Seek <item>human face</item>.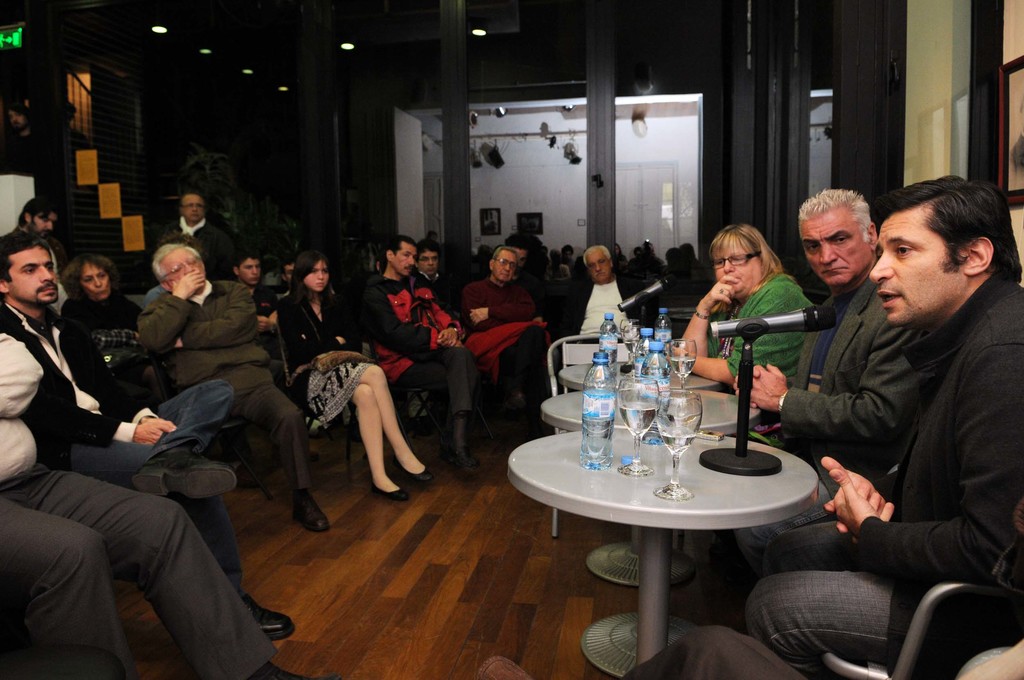
<bbox>394, 242, 414, 282</bbox>.
